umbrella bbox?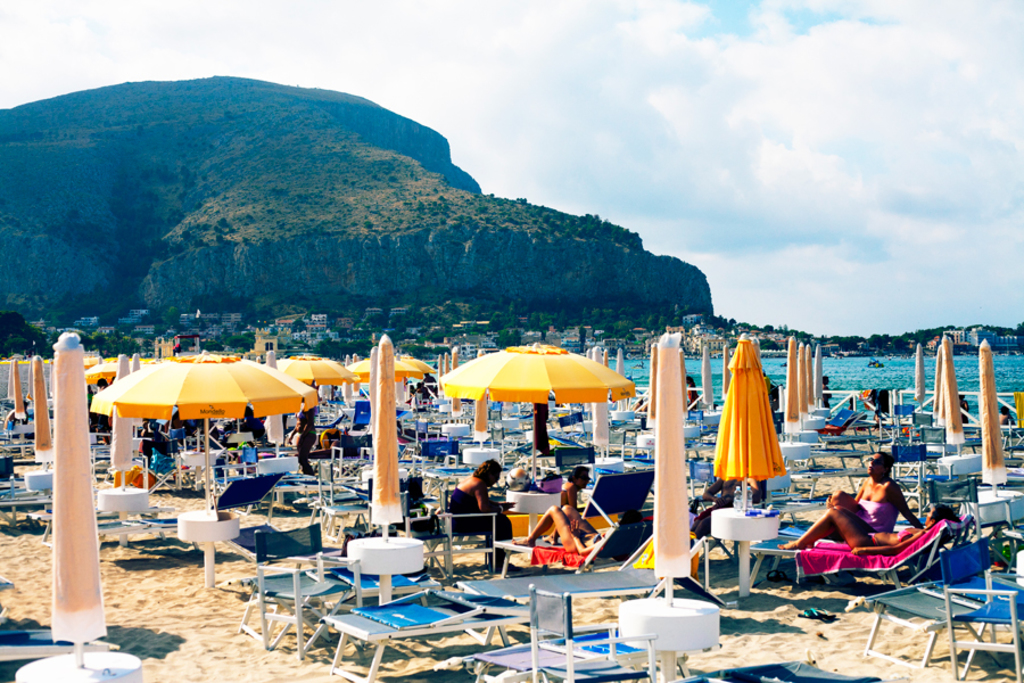
86,360,154,381
